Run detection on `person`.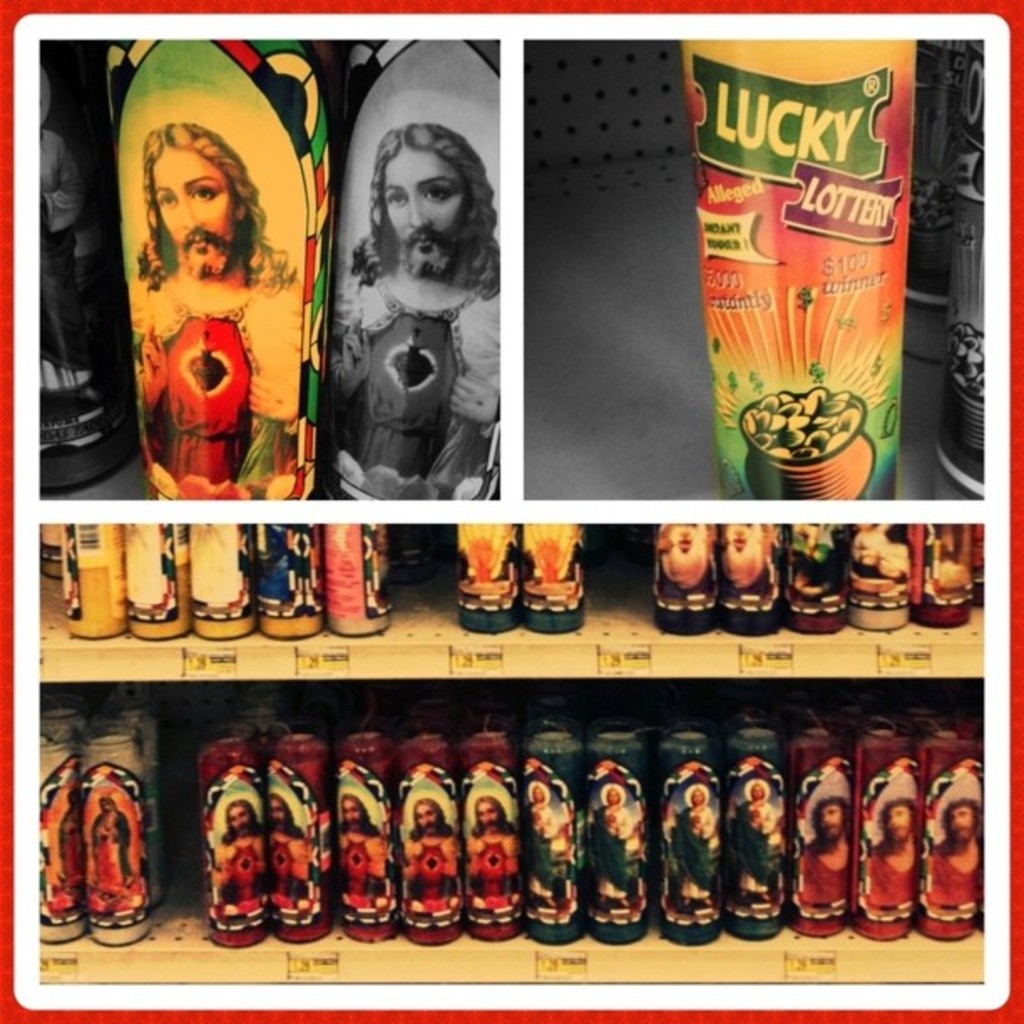
Result: <box>668,781,711,917</box>.
